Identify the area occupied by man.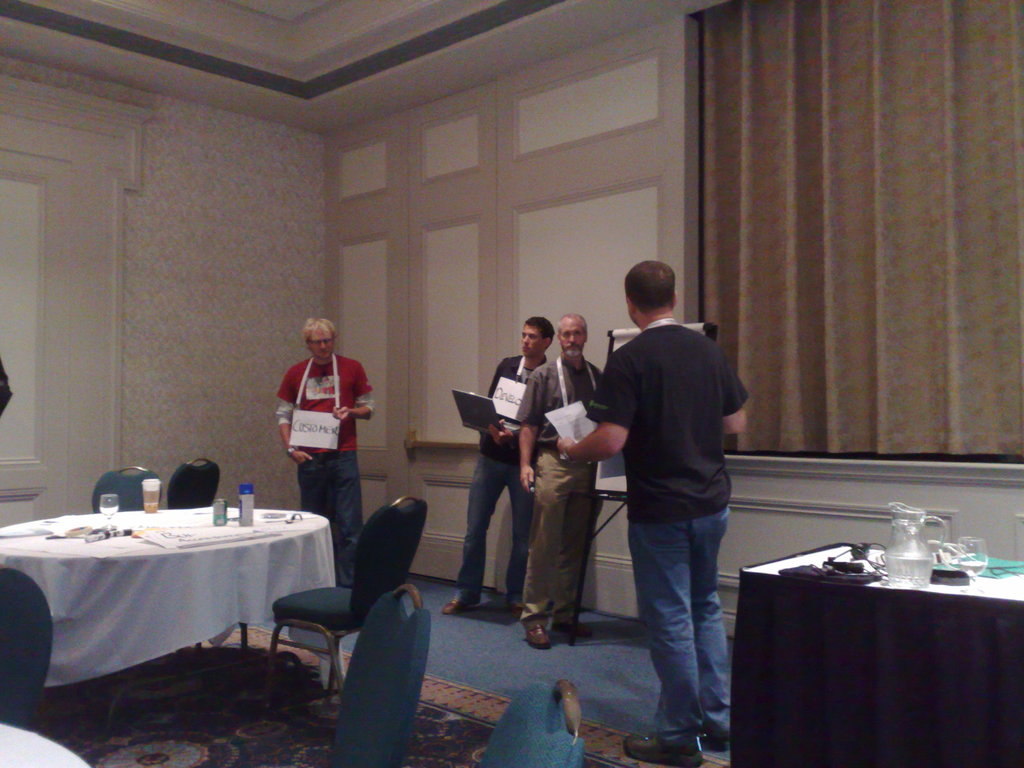
Area: bbox=[440, 315, 561, 616].
